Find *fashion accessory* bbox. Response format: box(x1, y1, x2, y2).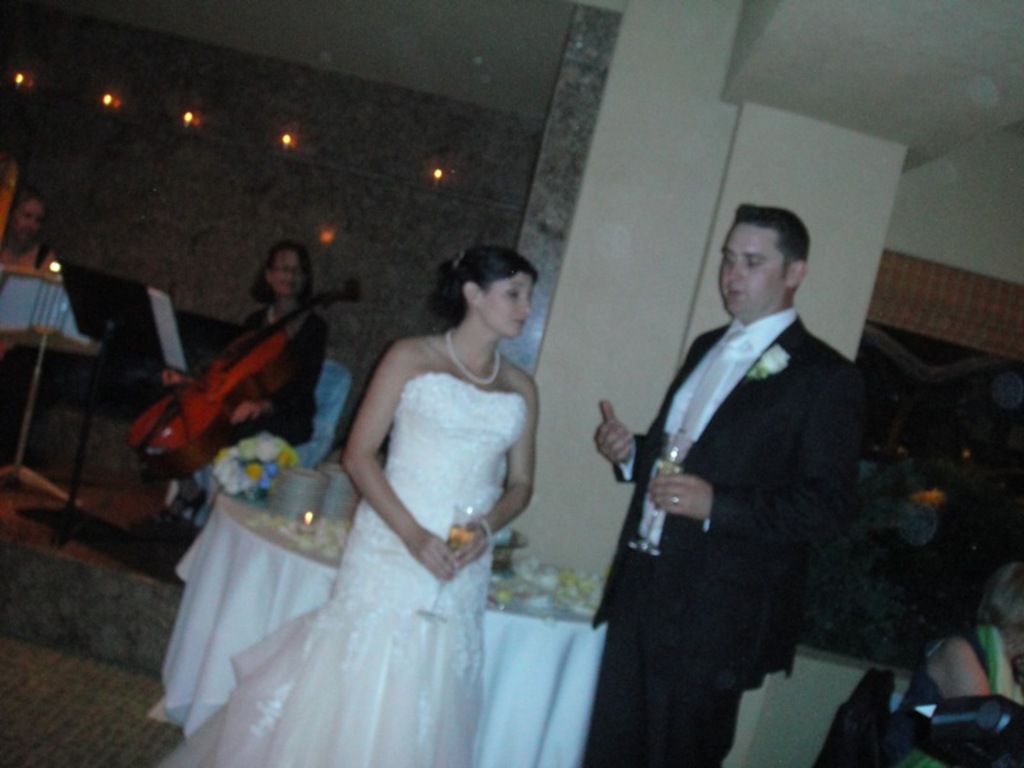
box(668, 494, 684, 508).
